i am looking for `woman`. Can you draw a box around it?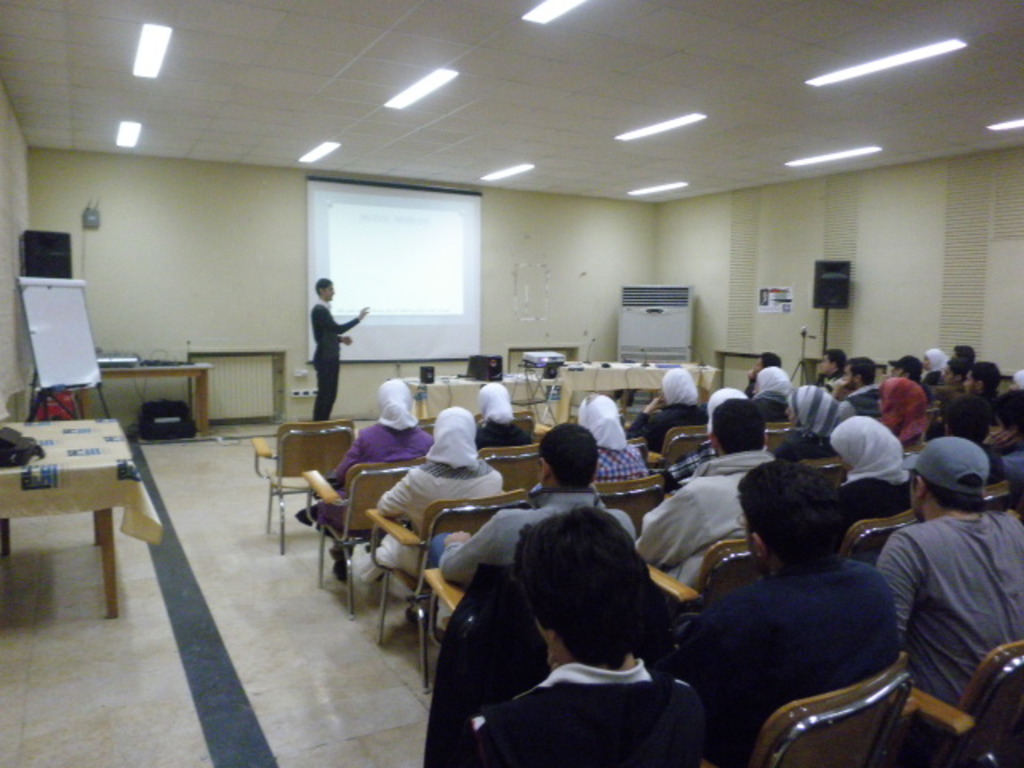
Sure, the bounding box is select_region(776, 386, 850, 459).
